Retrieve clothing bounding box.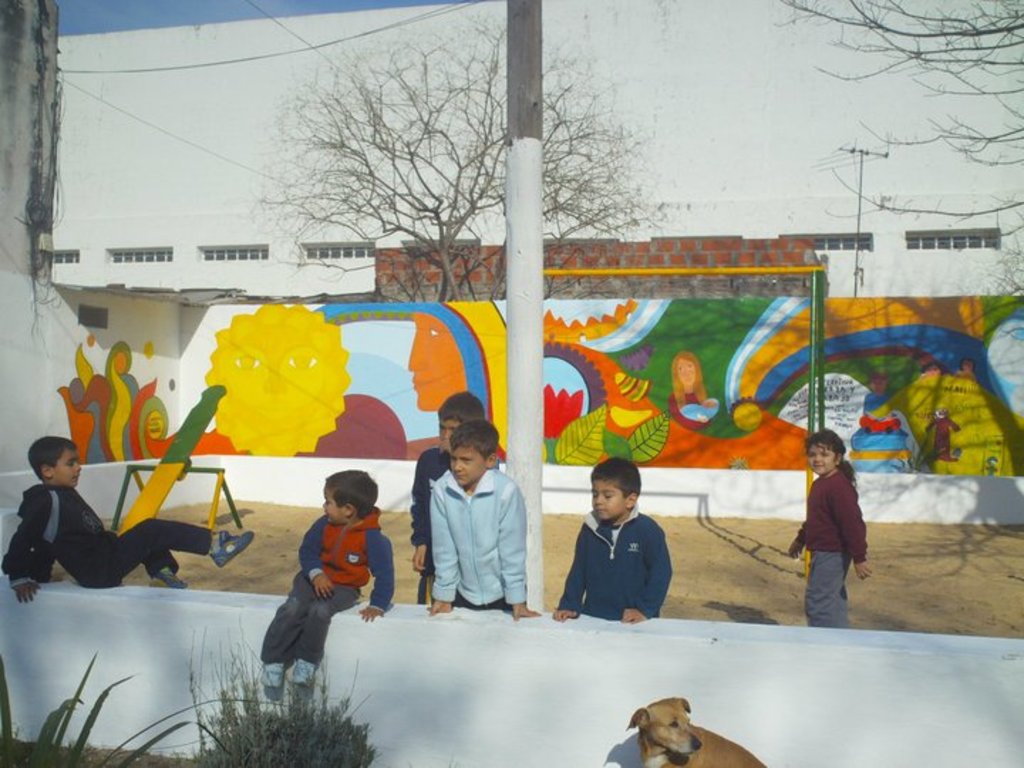
Bounding box: <bbox>400, 439, 454, 602</bbox>.
